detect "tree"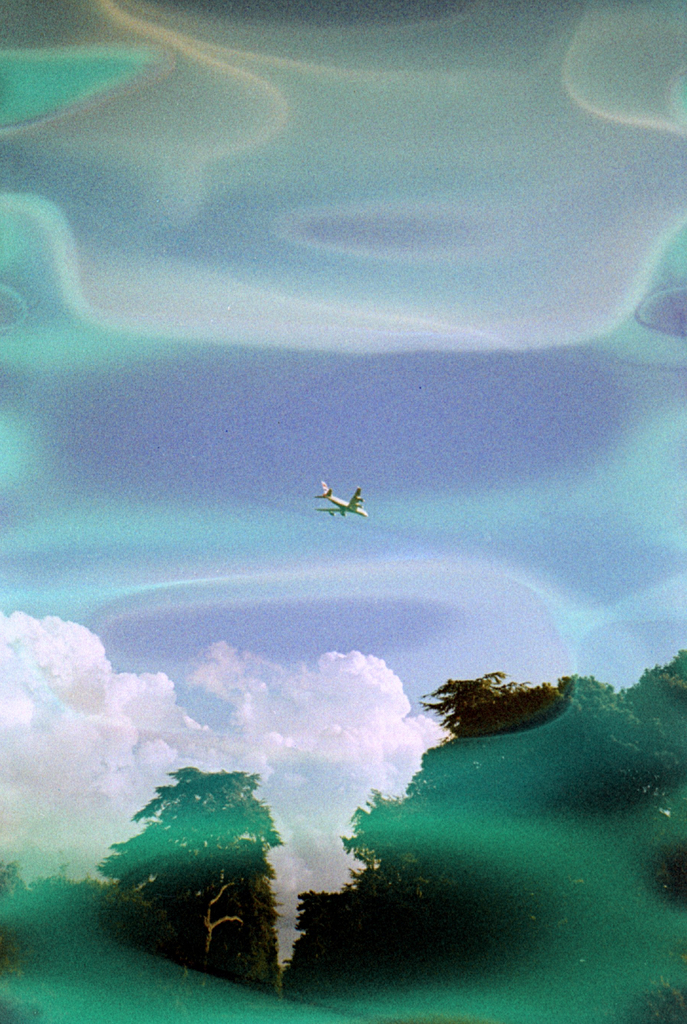
[left=96, top=754, right=298, bottom=955]
